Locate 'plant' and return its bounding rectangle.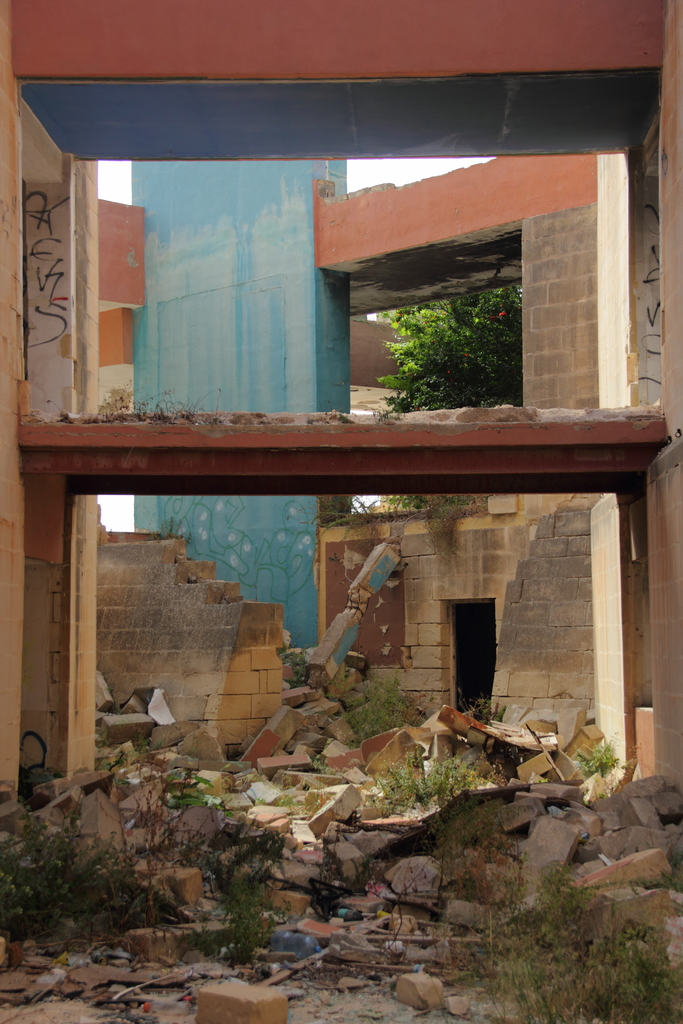
pyautogui.locateOnScreen(333, 408, 350, 425).
